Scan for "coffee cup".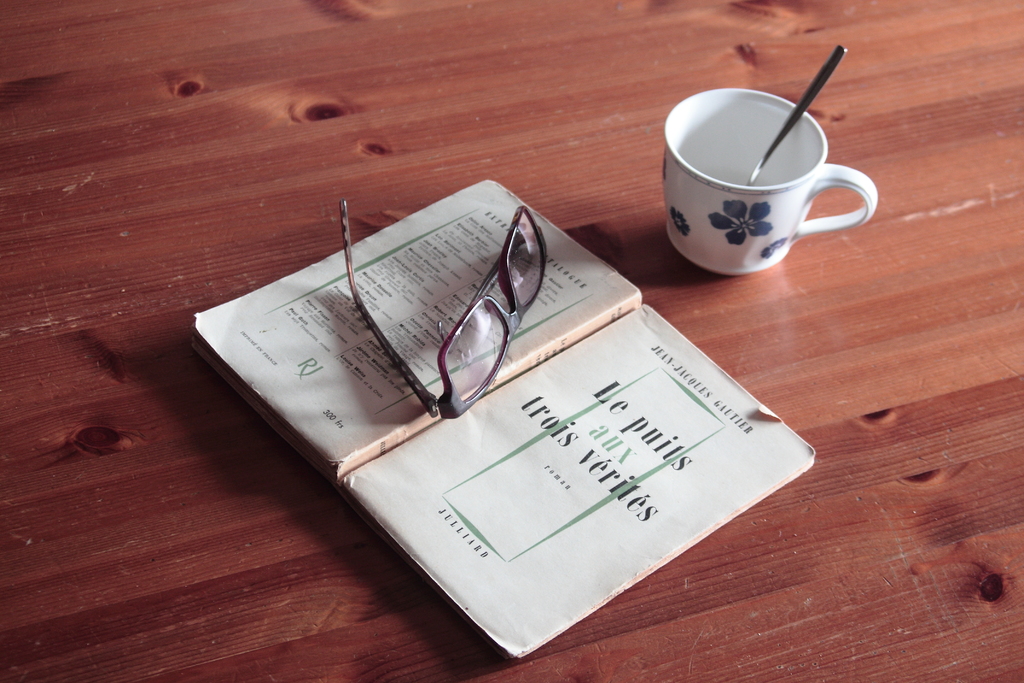
Scan result: [661, 83, 885, 278].
